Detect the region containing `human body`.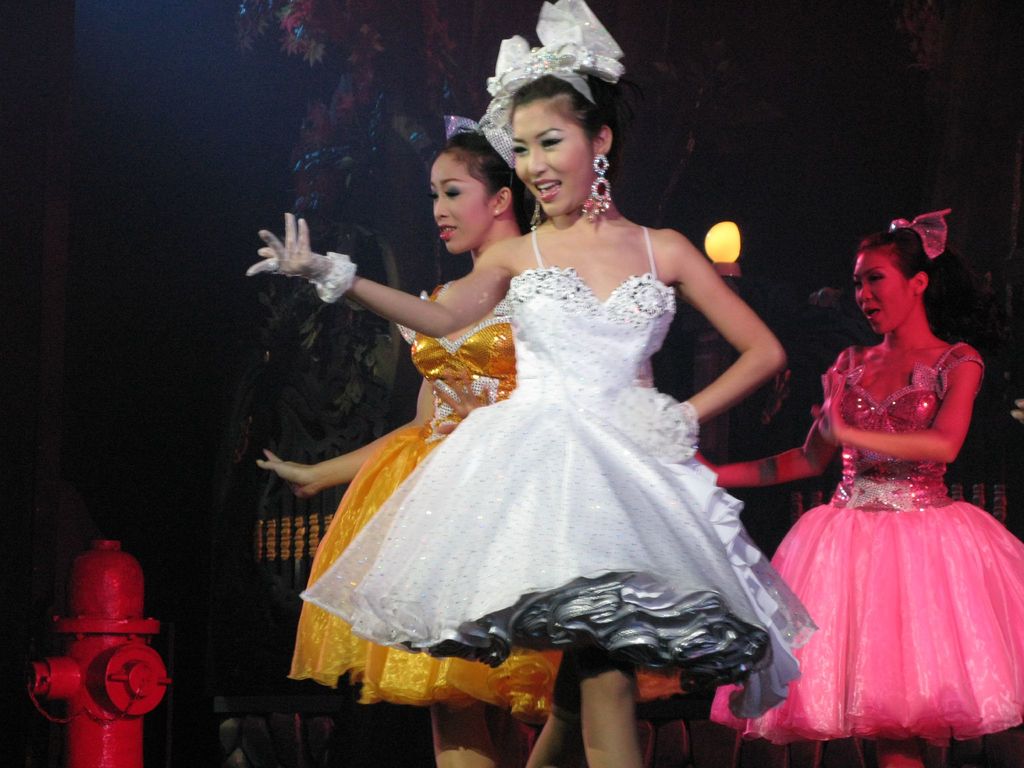
(778, 210, 1005, 767).
